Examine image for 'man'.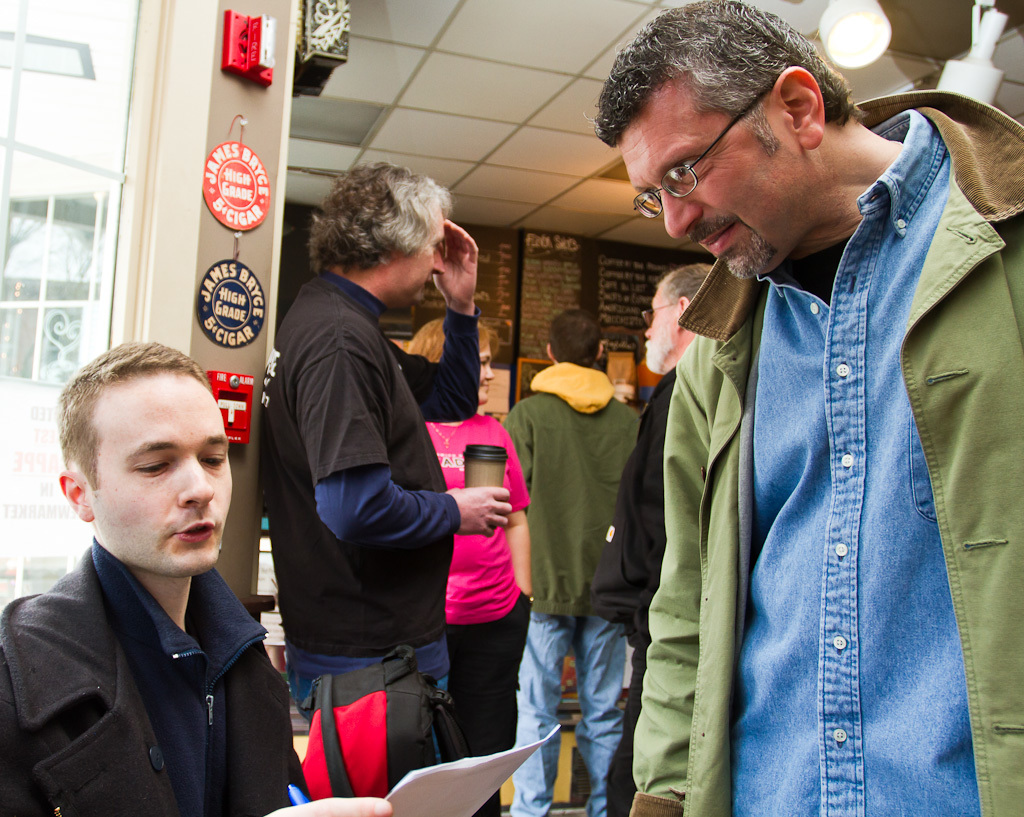
Examination result: Rect(252, 167, 532, 801).
